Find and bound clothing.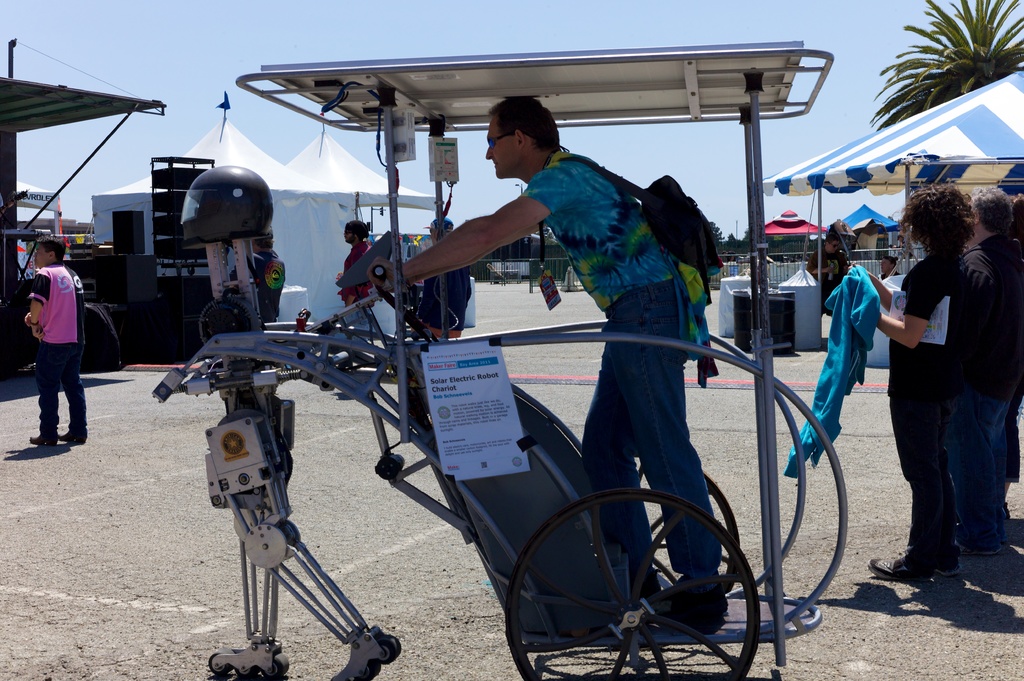
Bound: 883,247,960,575.
